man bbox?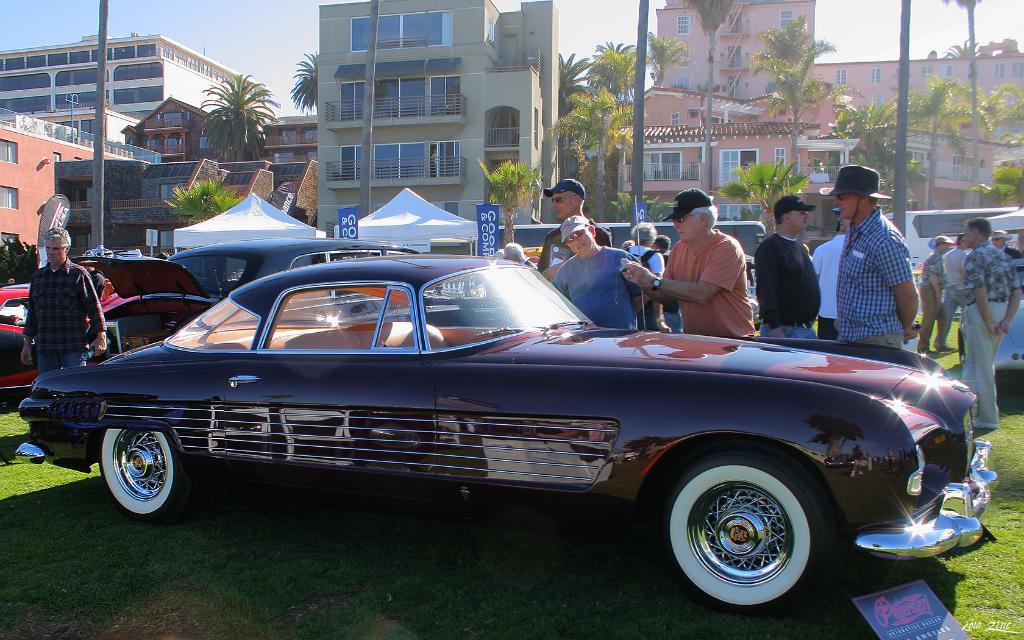
(19,221,106,372)
